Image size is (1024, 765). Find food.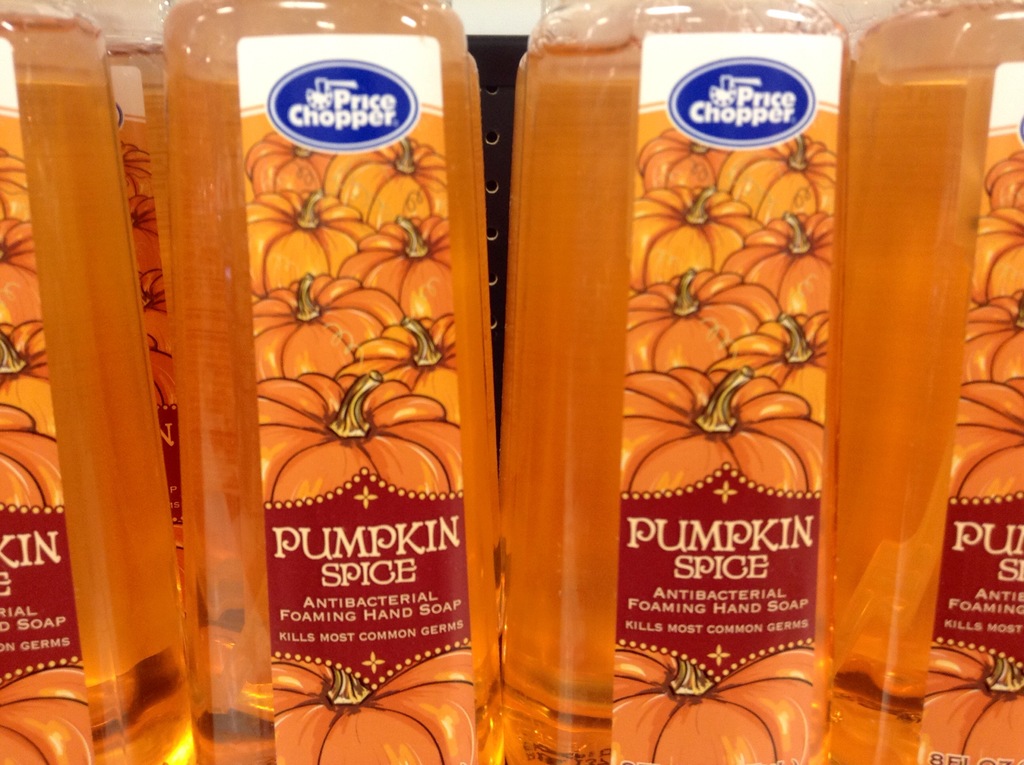
121:140:154:200.
